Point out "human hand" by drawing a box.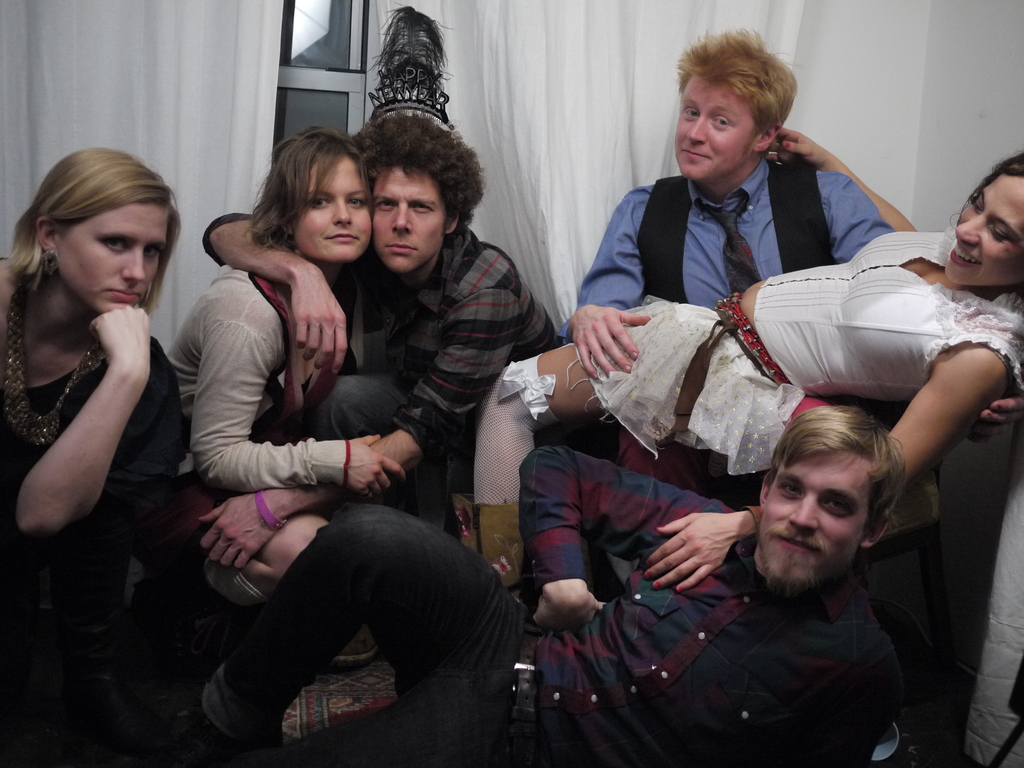
(532, 579, 611, 636).
